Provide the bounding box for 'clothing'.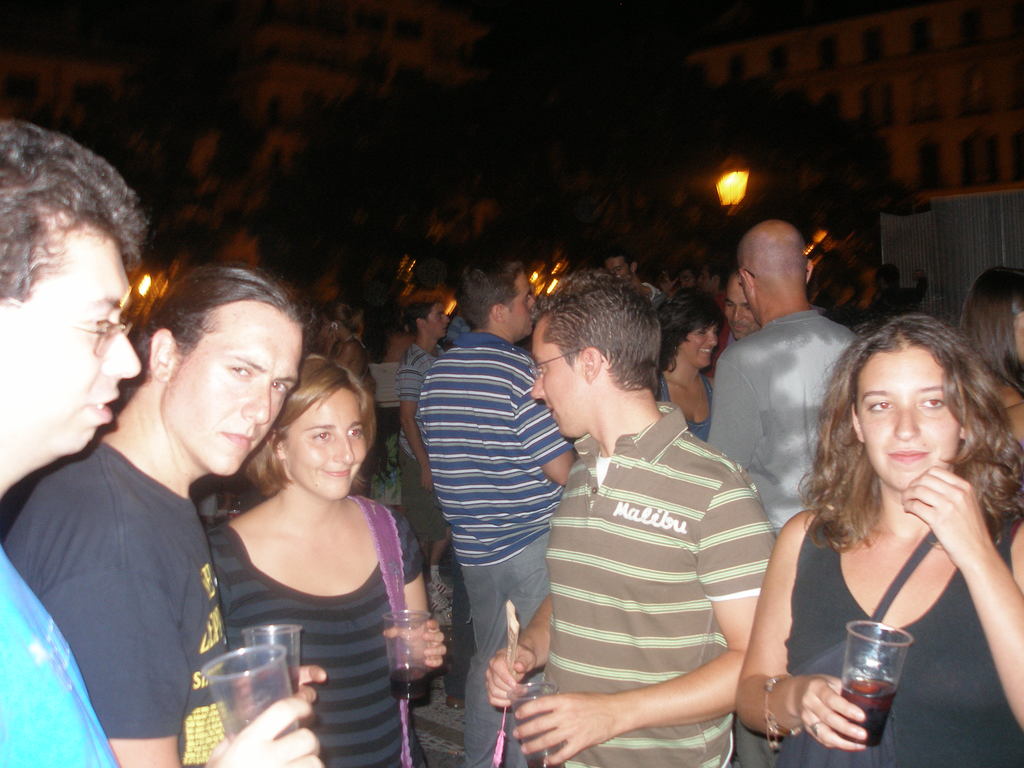
187/462/413/723.
